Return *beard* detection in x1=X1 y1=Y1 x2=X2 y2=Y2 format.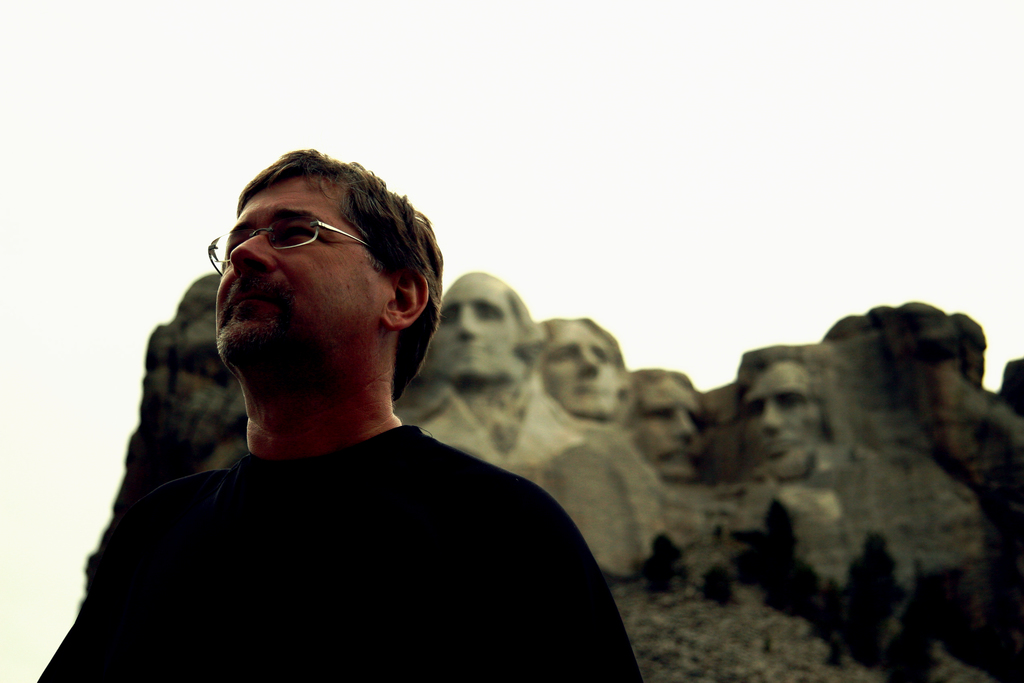
x1=211 y1=270 x2=317 y2=381.
